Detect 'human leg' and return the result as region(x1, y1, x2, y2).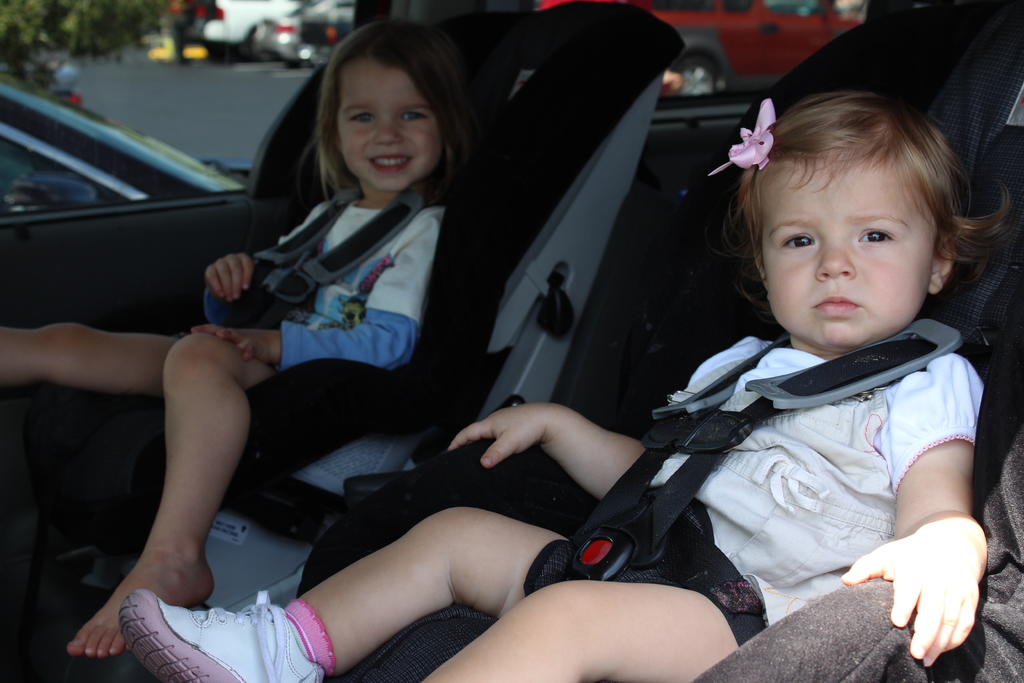
region(422, 582, 729, 680).
